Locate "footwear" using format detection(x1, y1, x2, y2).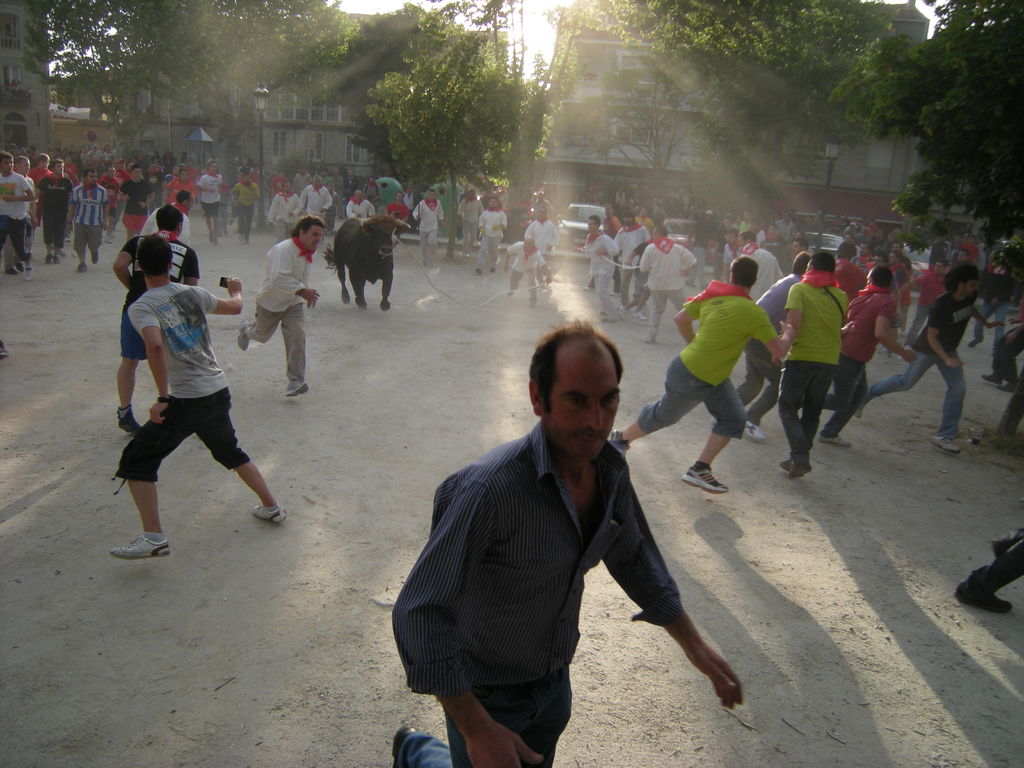
detection(582, 283, 592, 294).
